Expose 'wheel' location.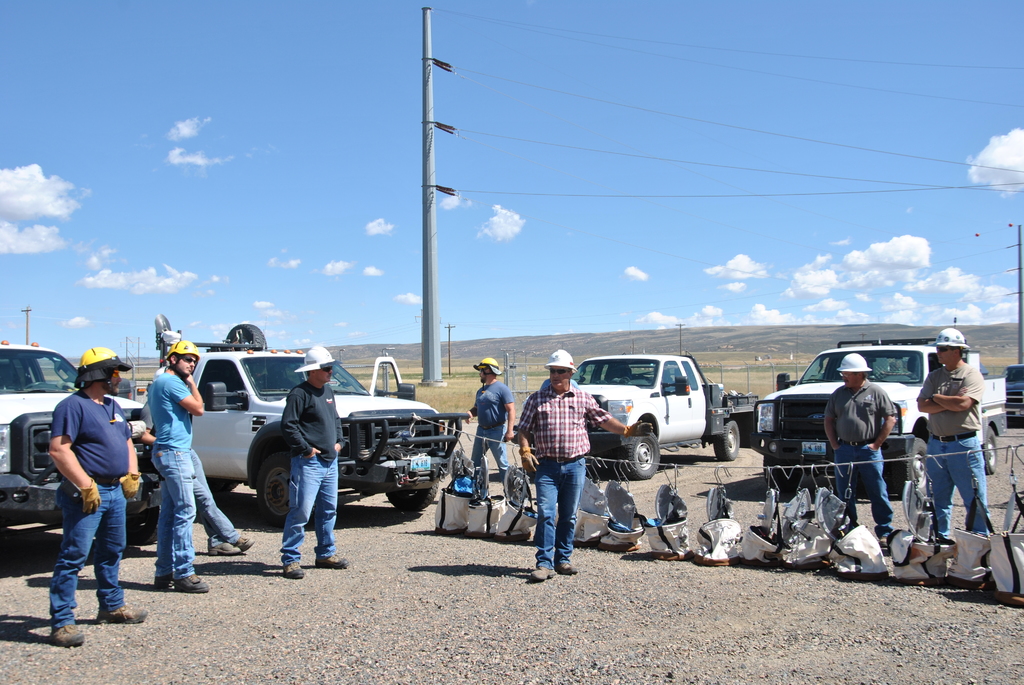
Exposed at 627:432:657:478.
